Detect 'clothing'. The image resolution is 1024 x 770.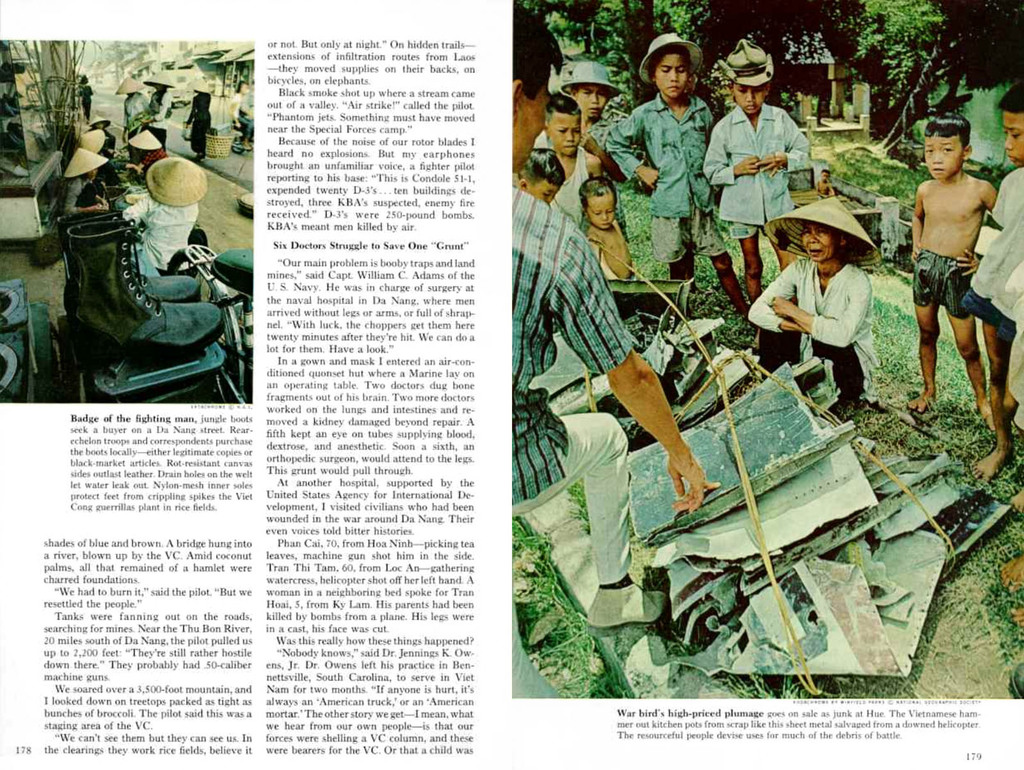
bbox(145, 87, 173, 153).
